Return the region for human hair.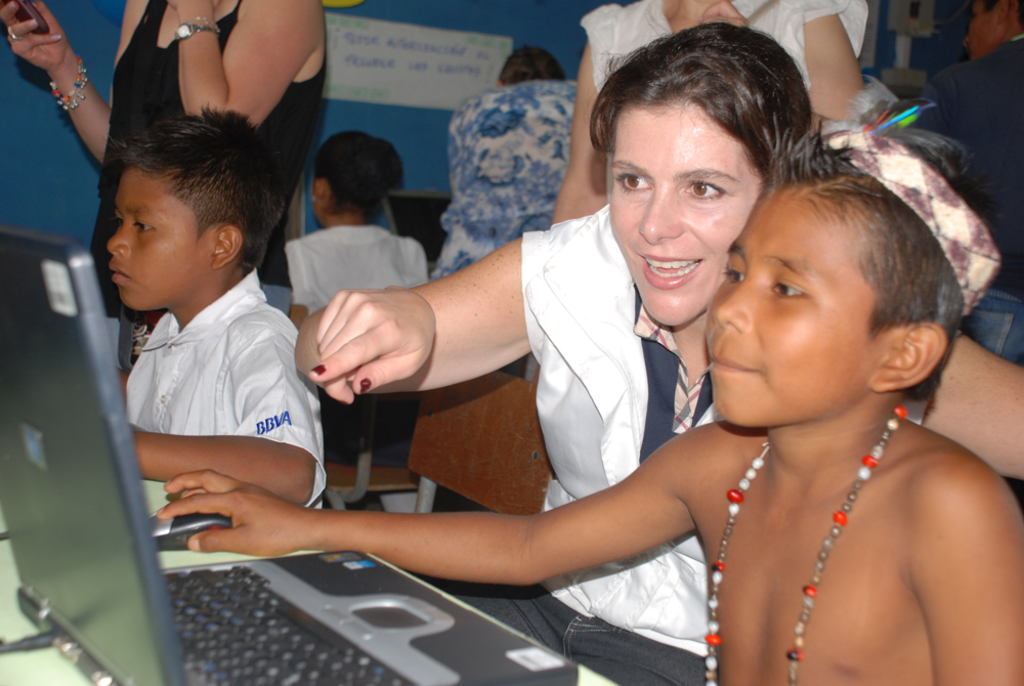
312,130,404,225.
